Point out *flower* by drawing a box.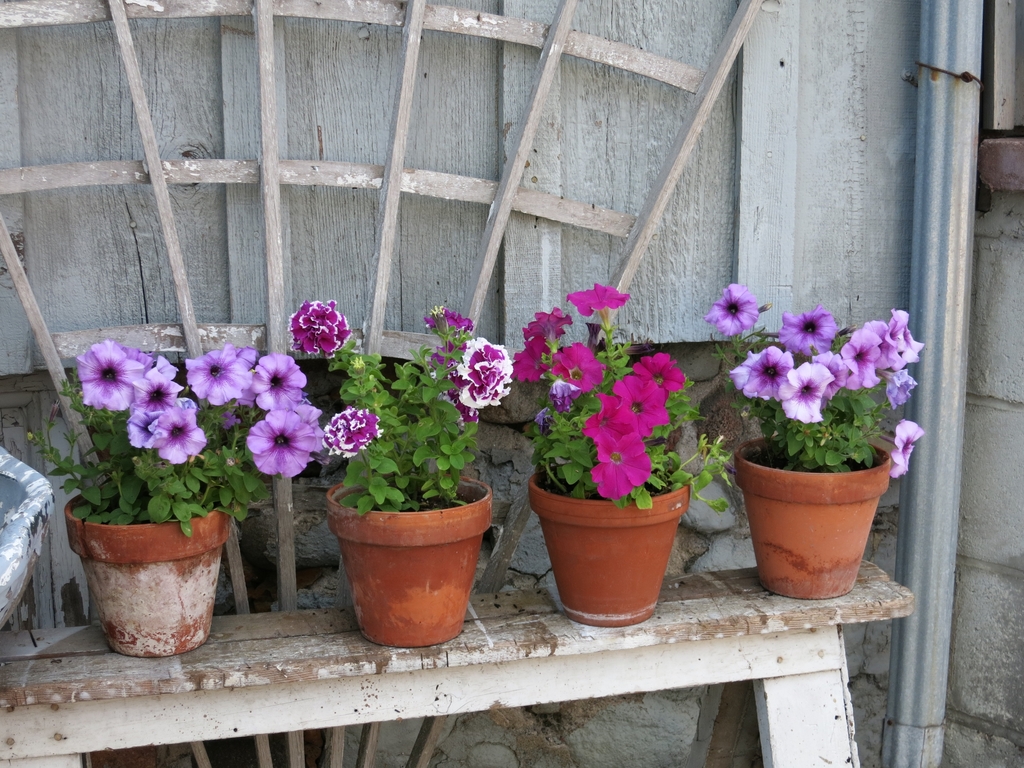
<box>252,353,316,413</box>.
